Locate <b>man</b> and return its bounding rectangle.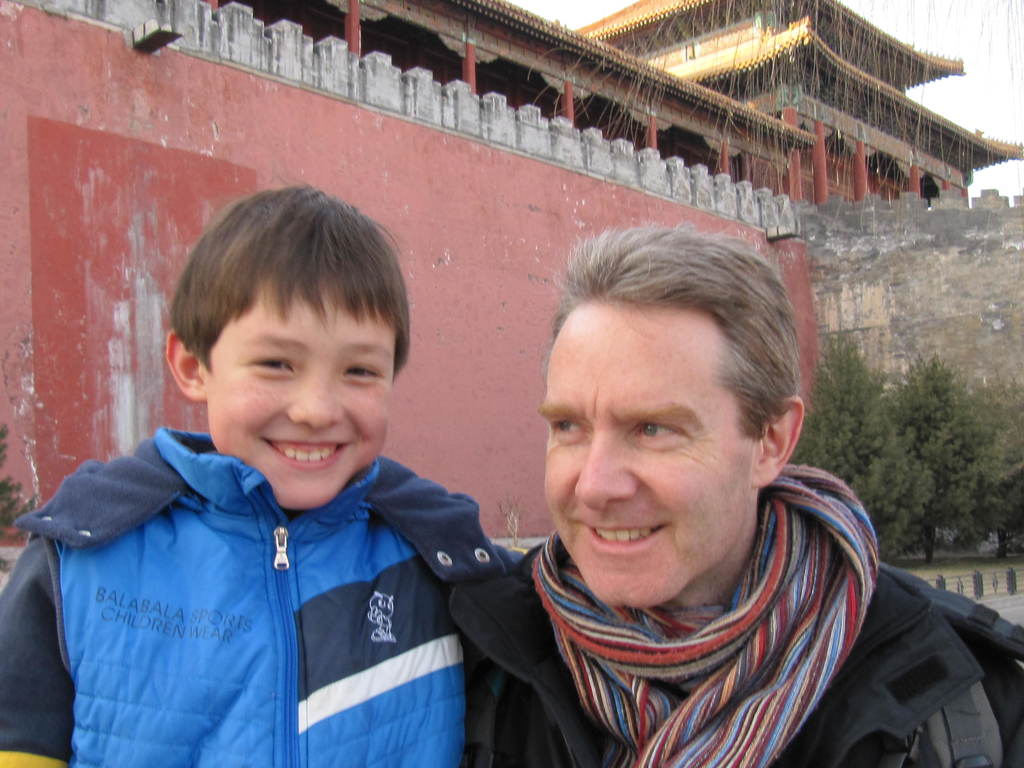
box=[398, 225, 1014, 758].
